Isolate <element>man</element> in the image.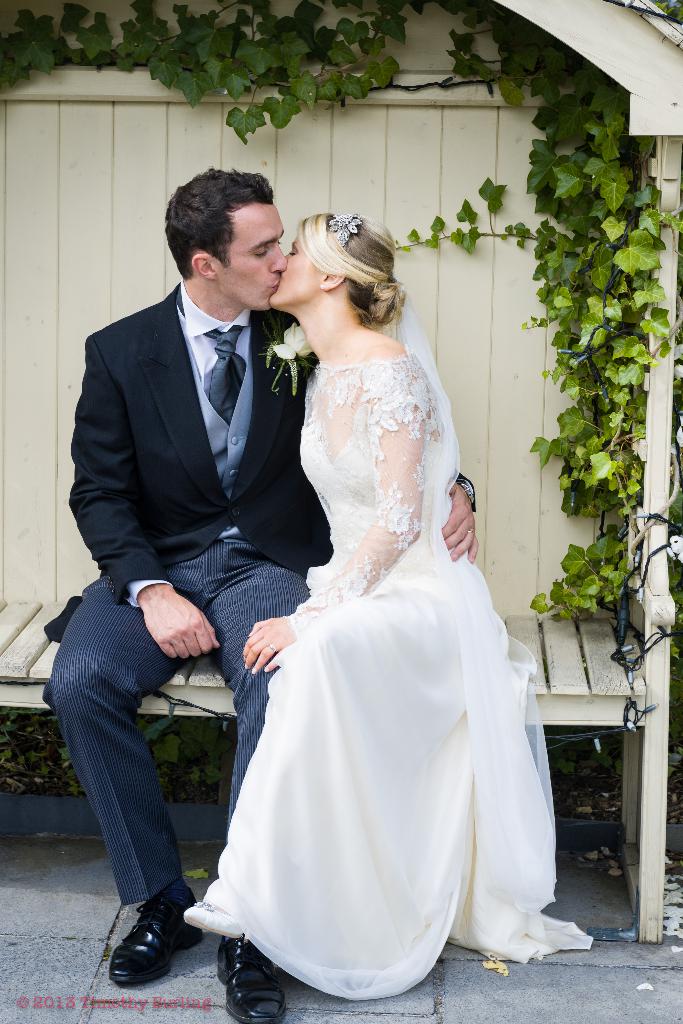
Isolated region: bbox=(97, 181, 373, 971).
